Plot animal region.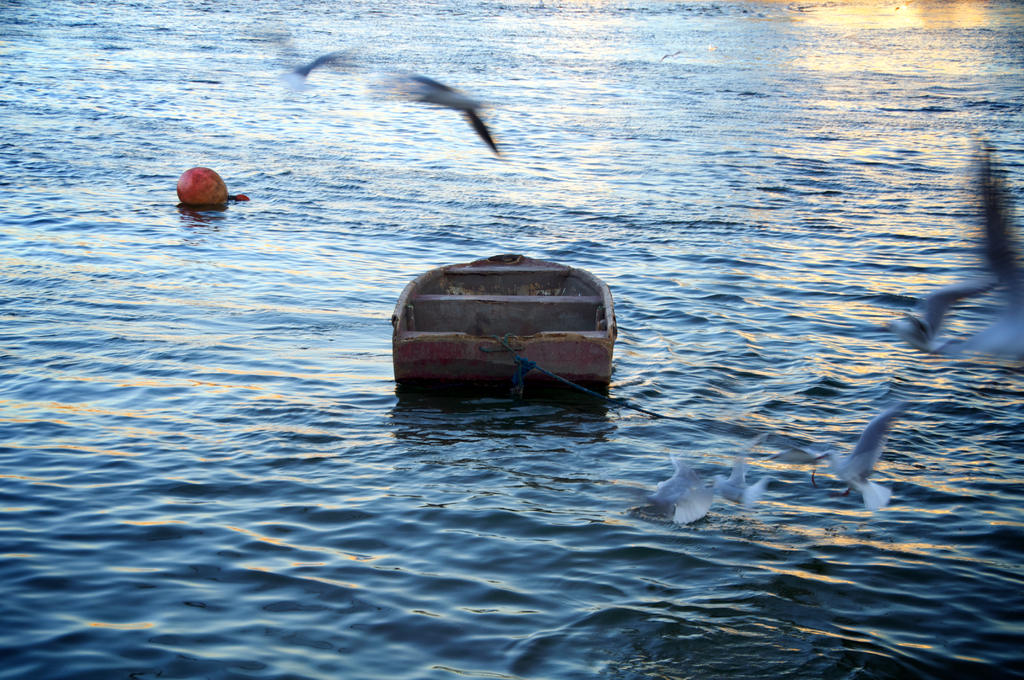
Plotted at x1=260, y1=31, x2=348, y2=92.
